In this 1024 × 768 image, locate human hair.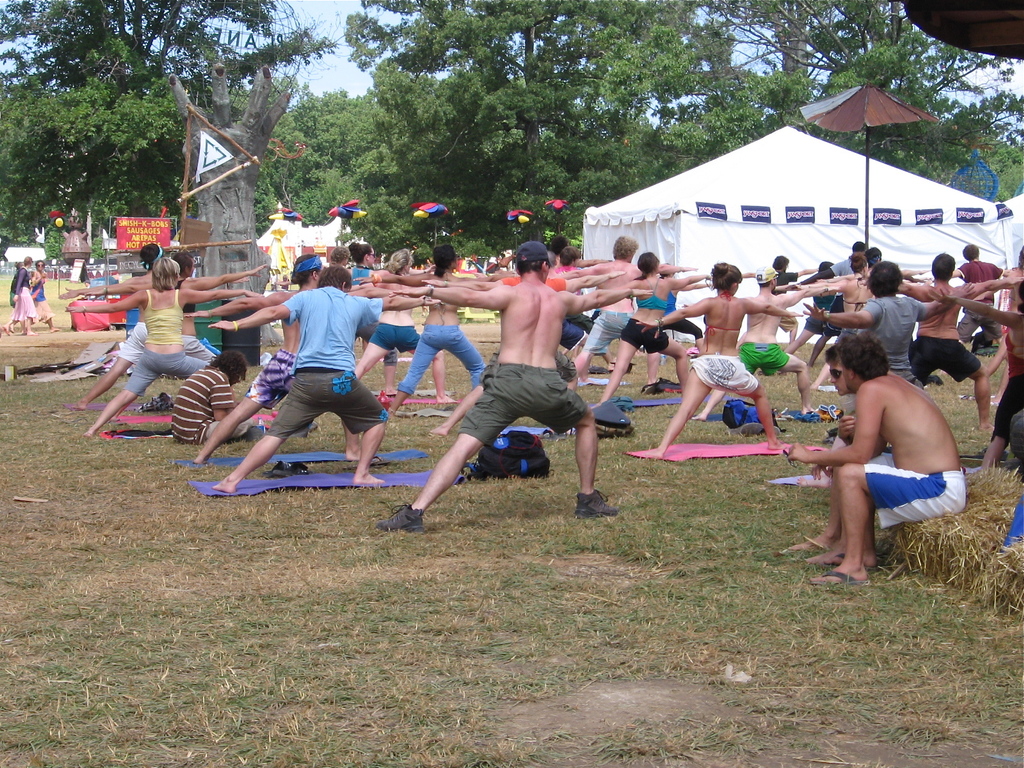
Bounding box: box=[758, 278, 774, 288].
